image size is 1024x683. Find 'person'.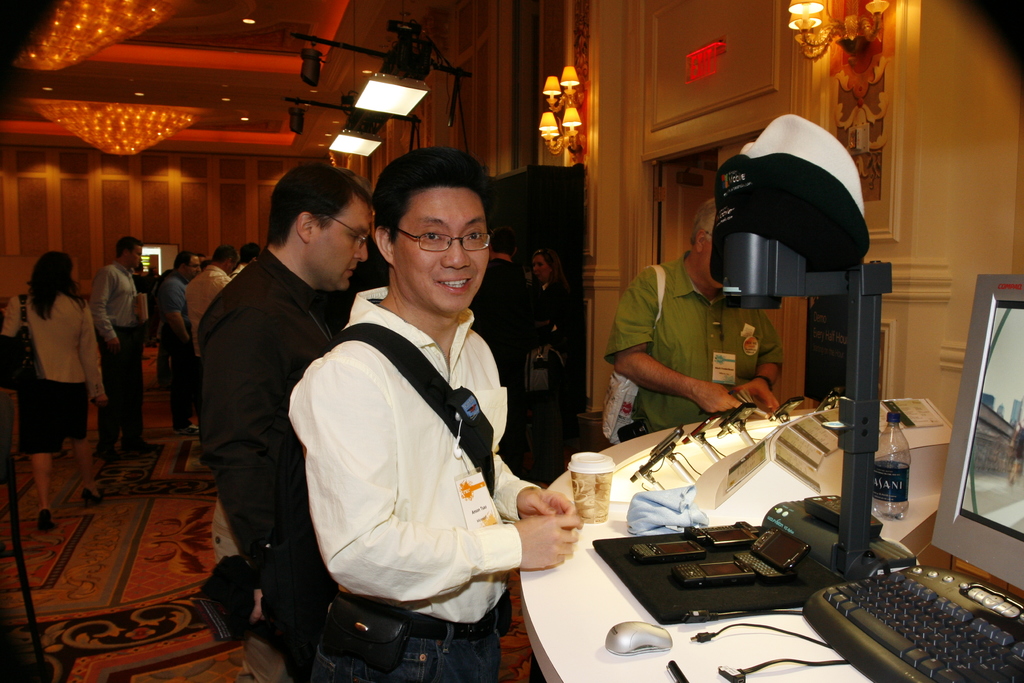
region(161, 248, 199, 420).
